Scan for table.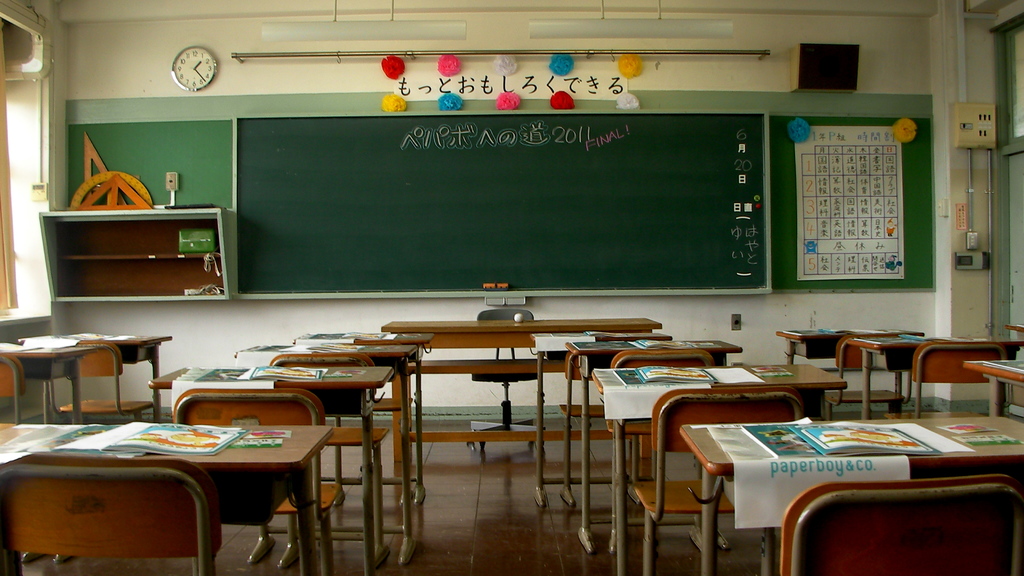
Scan result: bbox=[0, 420, 335, 575].
